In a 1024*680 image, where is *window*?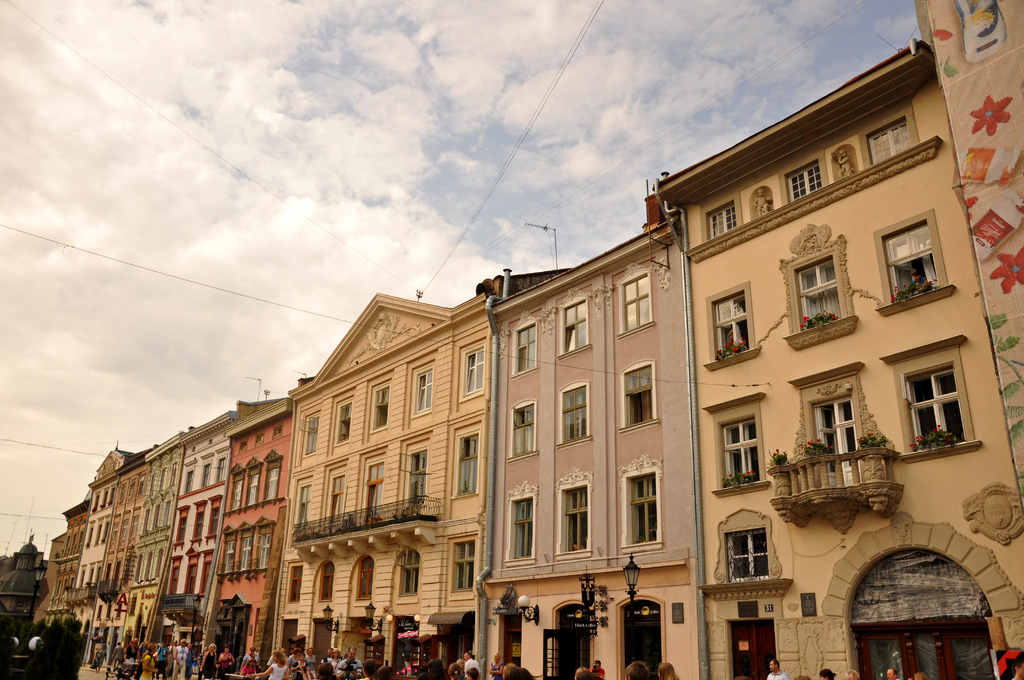
(508,480,540,573).
